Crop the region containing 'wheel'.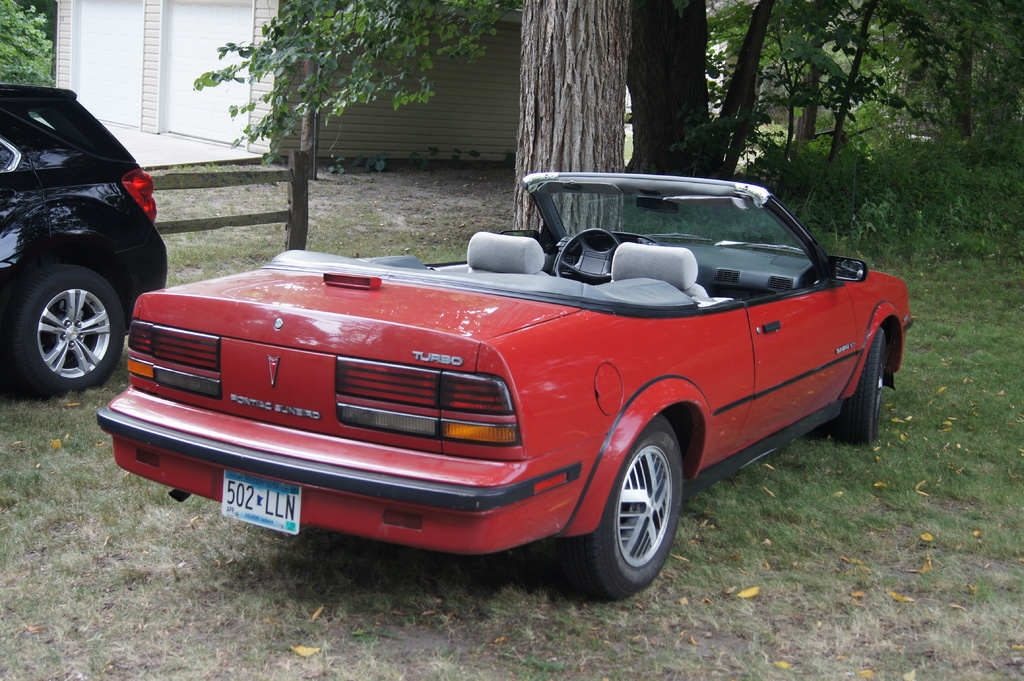
Crop region: bbox=(583, 433, 691, 595).
